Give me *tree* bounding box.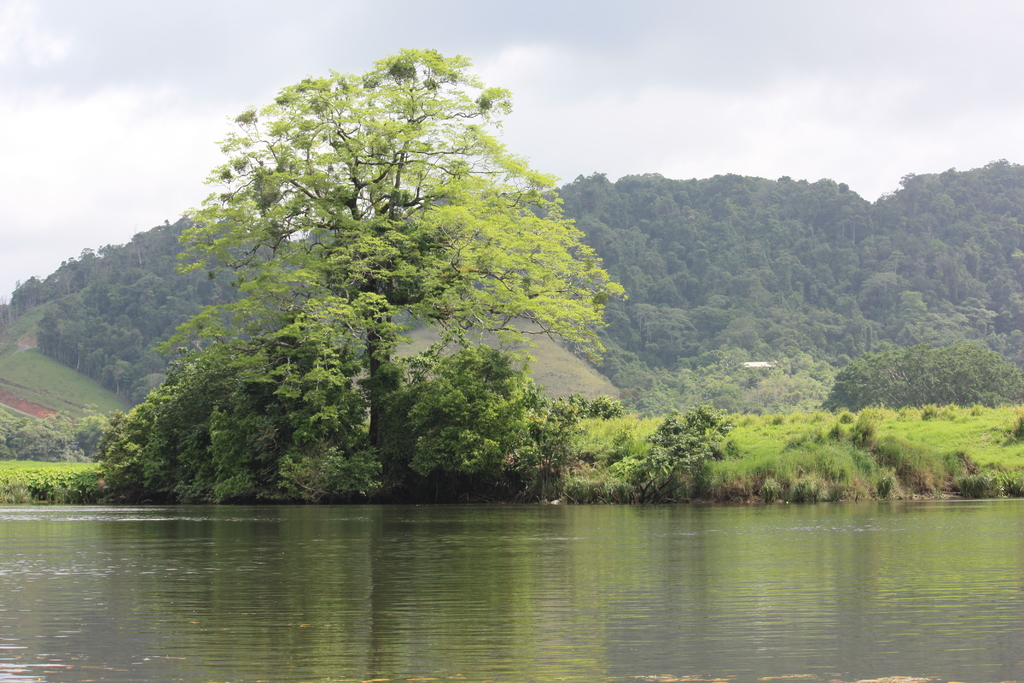
bbox=[380, 325, 620, 504].
